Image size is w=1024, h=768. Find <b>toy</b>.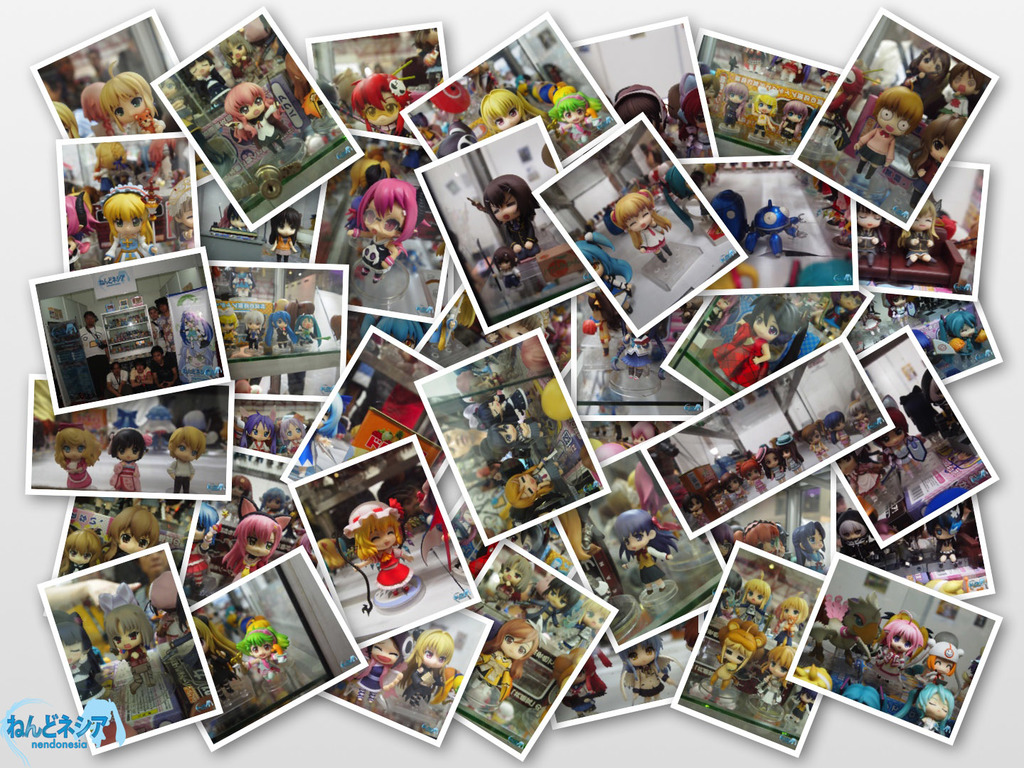
404/629/453/718.
